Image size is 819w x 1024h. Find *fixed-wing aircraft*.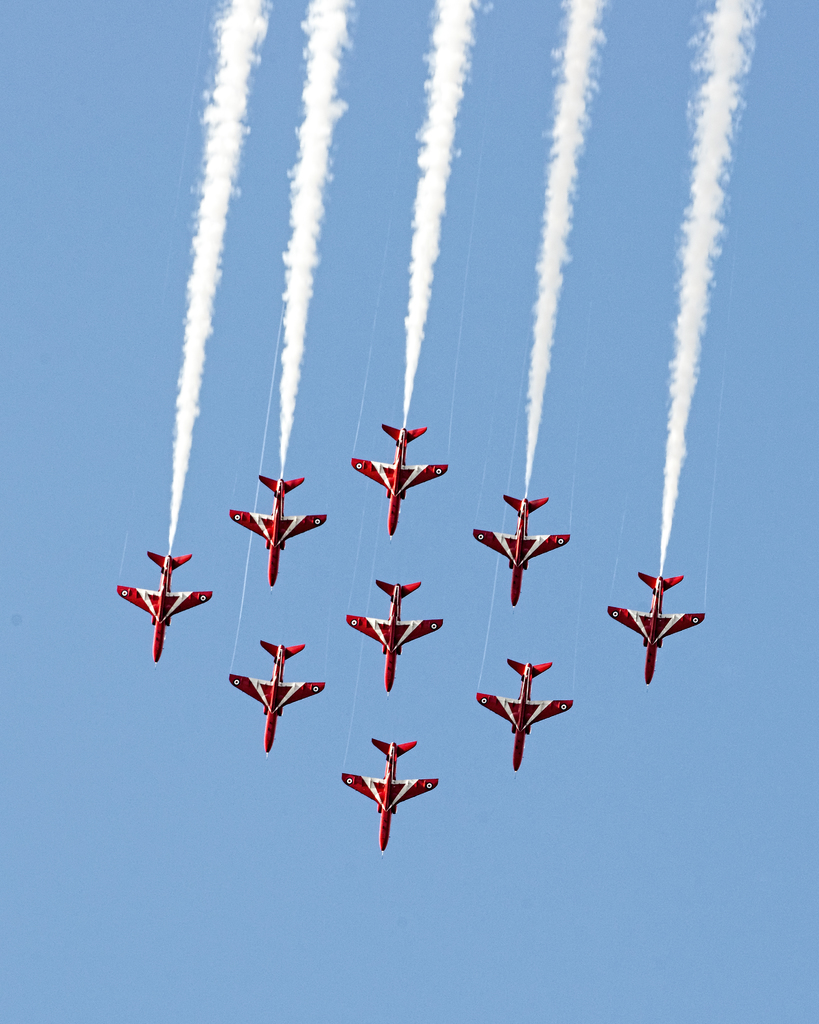
box=[228, 639, 324, 750].
